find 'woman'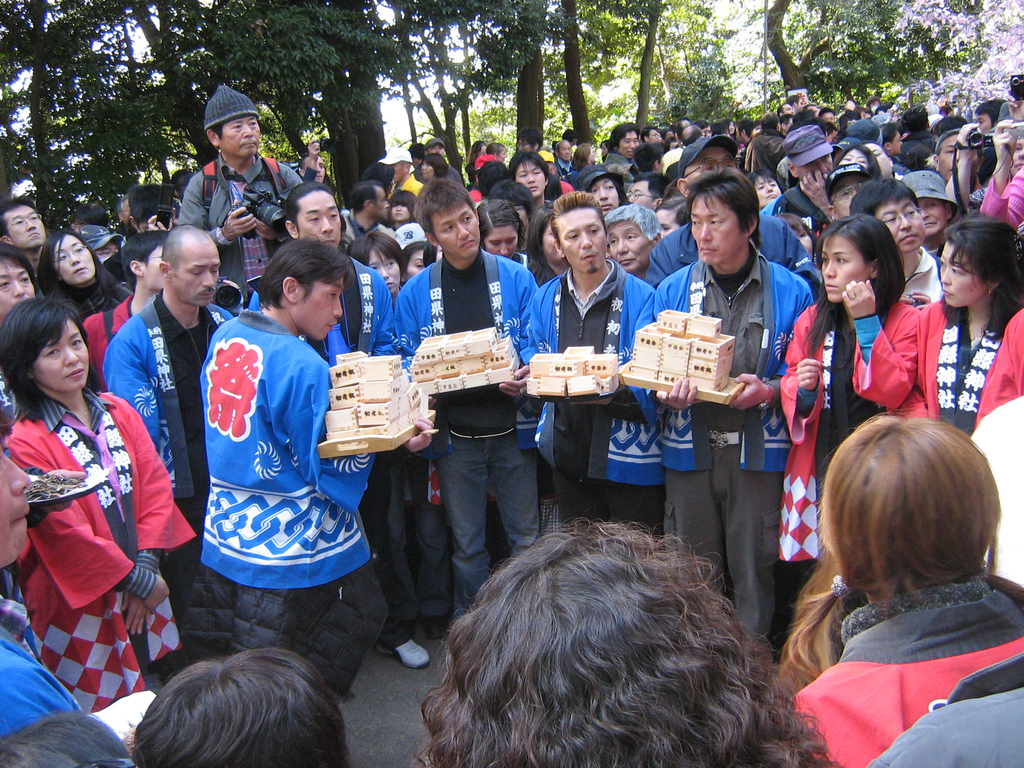
[570, 161, 632, 223]
